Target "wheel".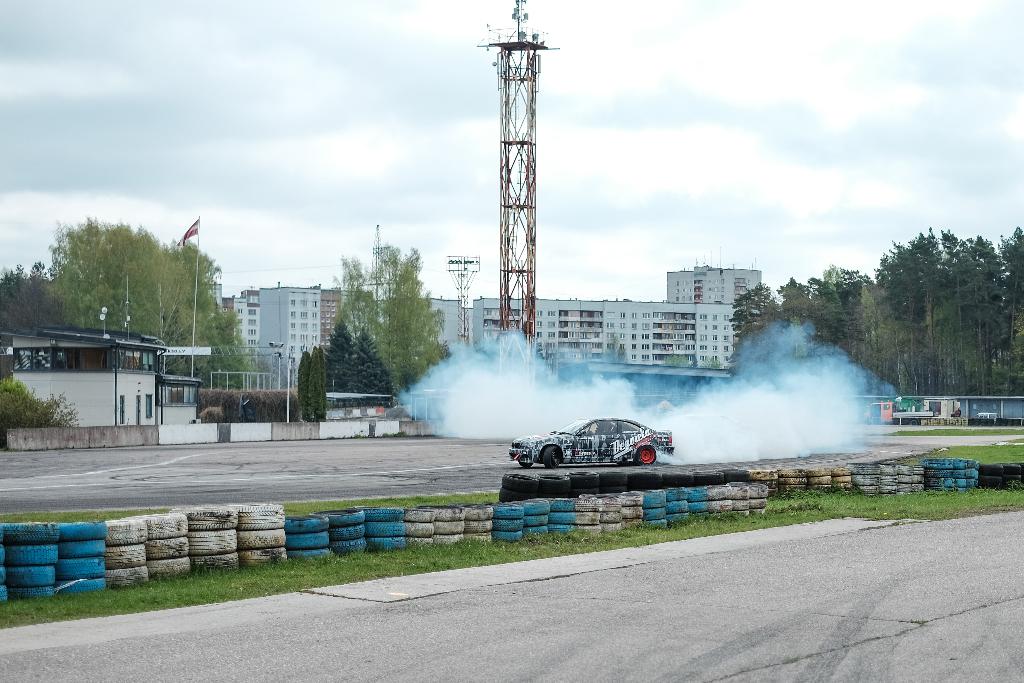
Target region: bbox(55, 520, 108, 537).
